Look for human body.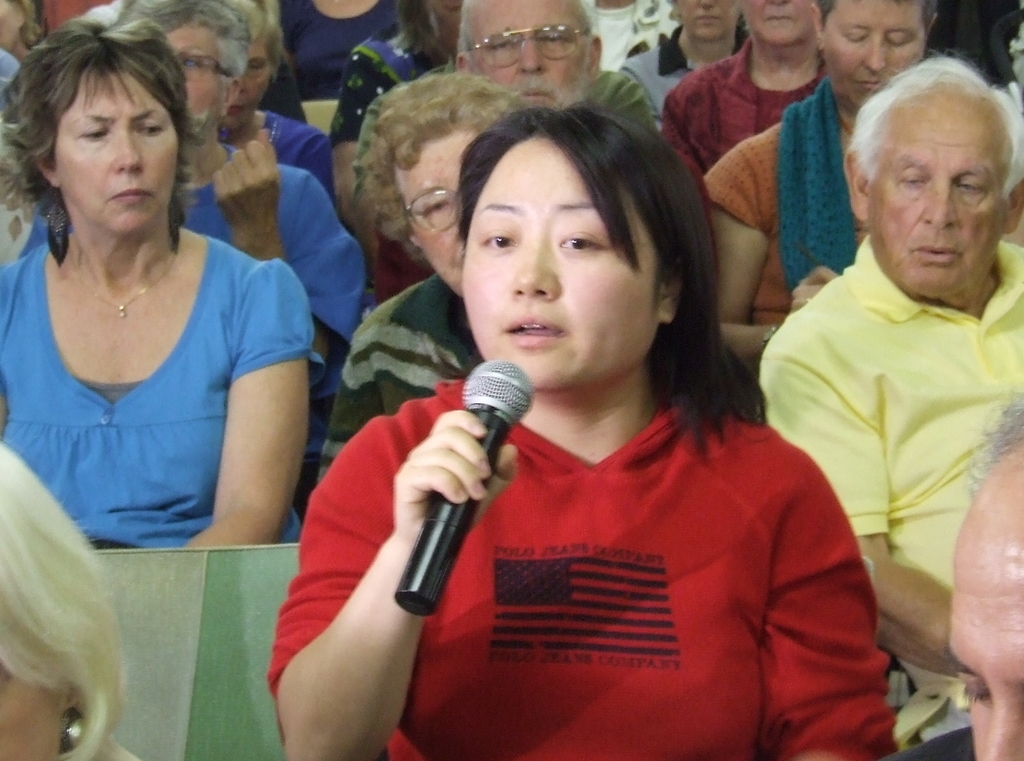
Found: bbox=[753, 236, 1023, 758].
